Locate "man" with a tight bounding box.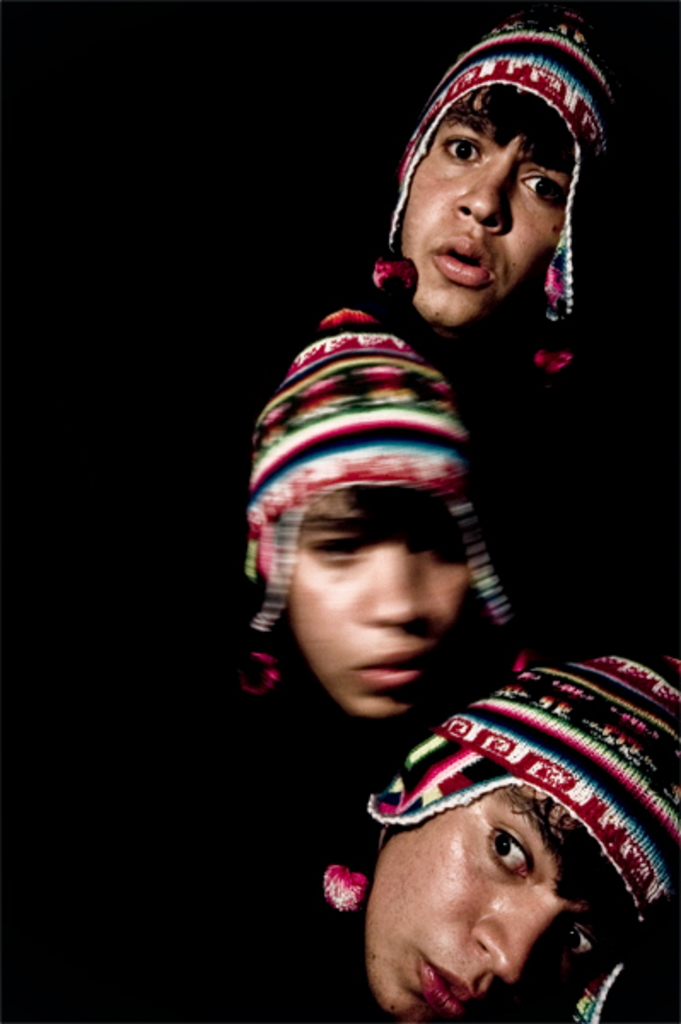
(319, 645, 680, 1023).
